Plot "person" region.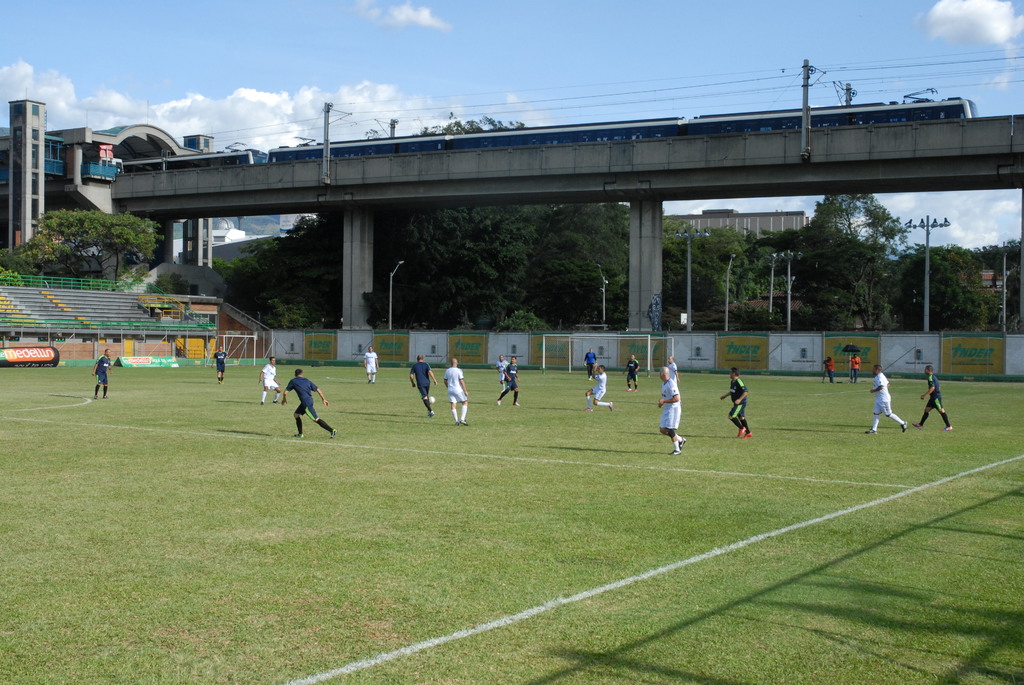
Plotted at box(493, 352, 511, 384).
